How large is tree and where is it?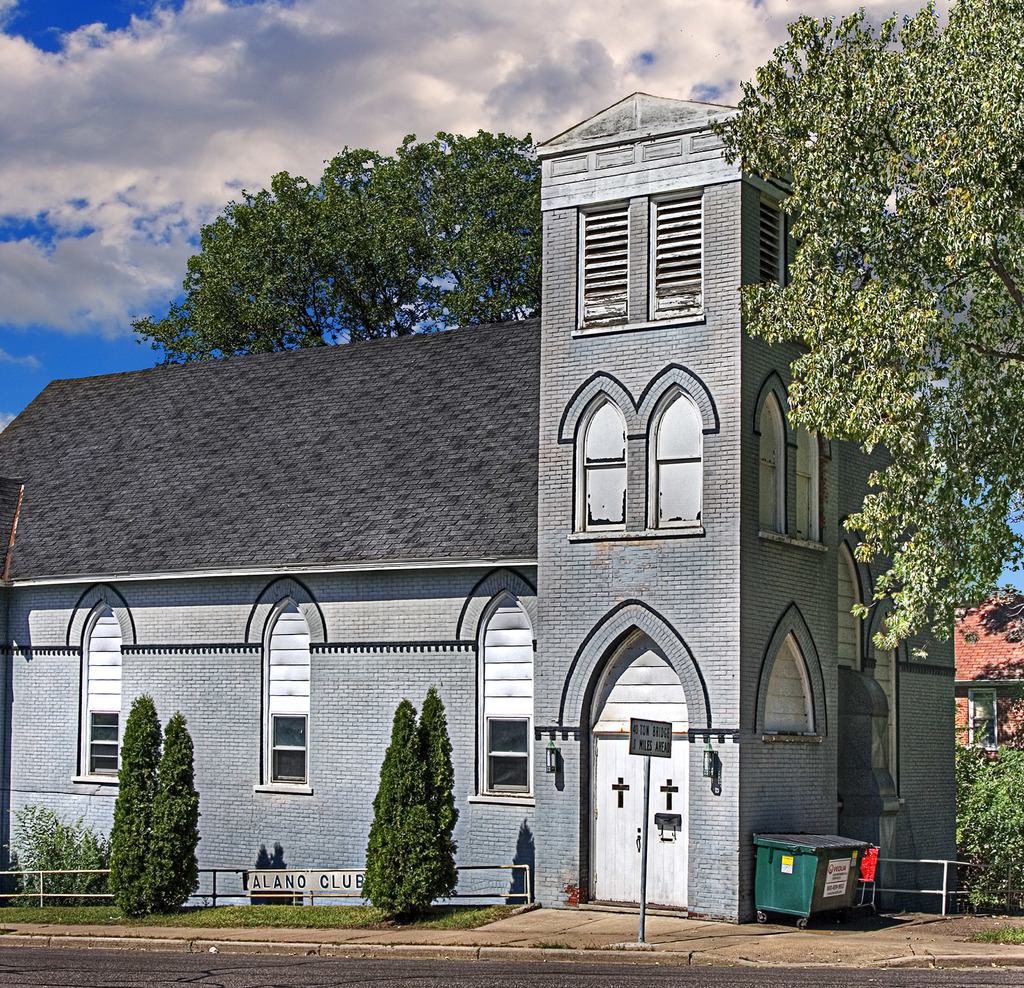
Bounding box: 124 125 541 365.
